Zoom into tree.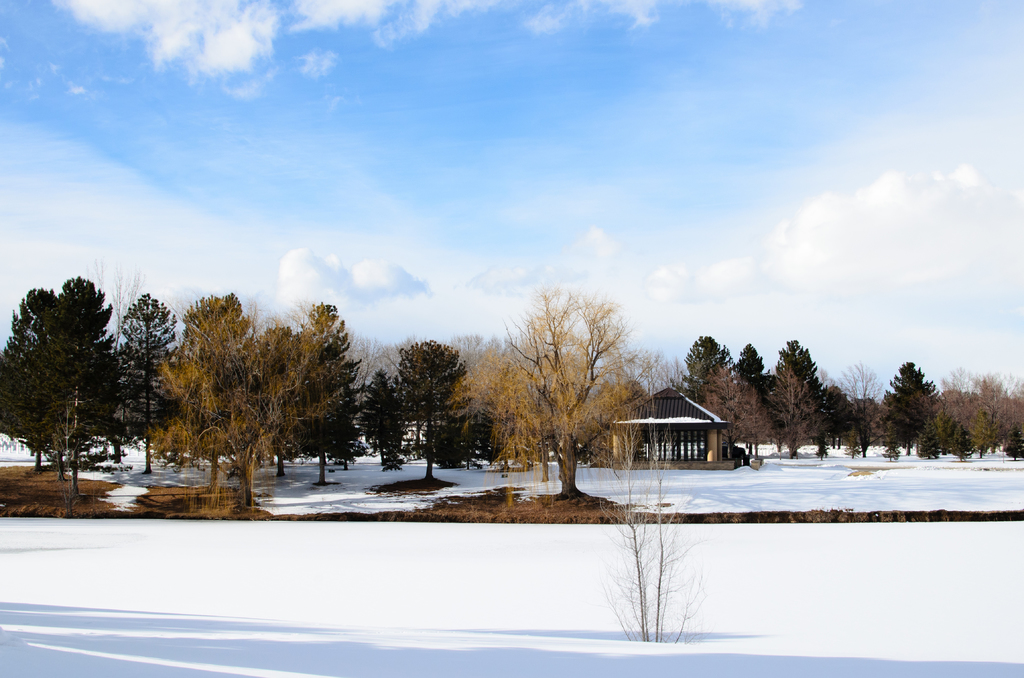
Zoom target: crop(729, 340, 771, 475).
